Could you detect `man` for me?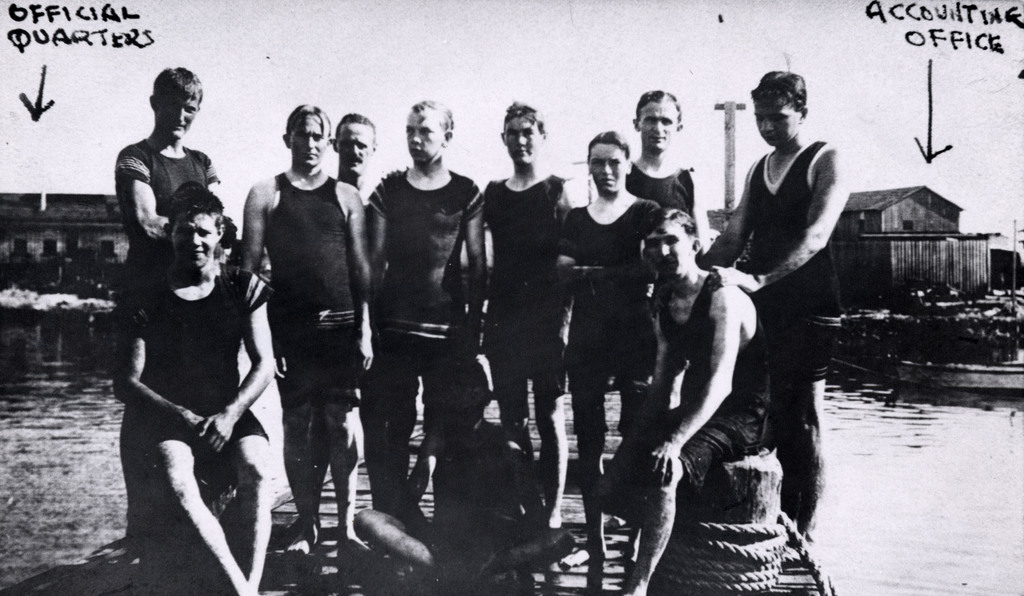
Detection result: <bbox>488, 97, 572, 536</bbox>.
